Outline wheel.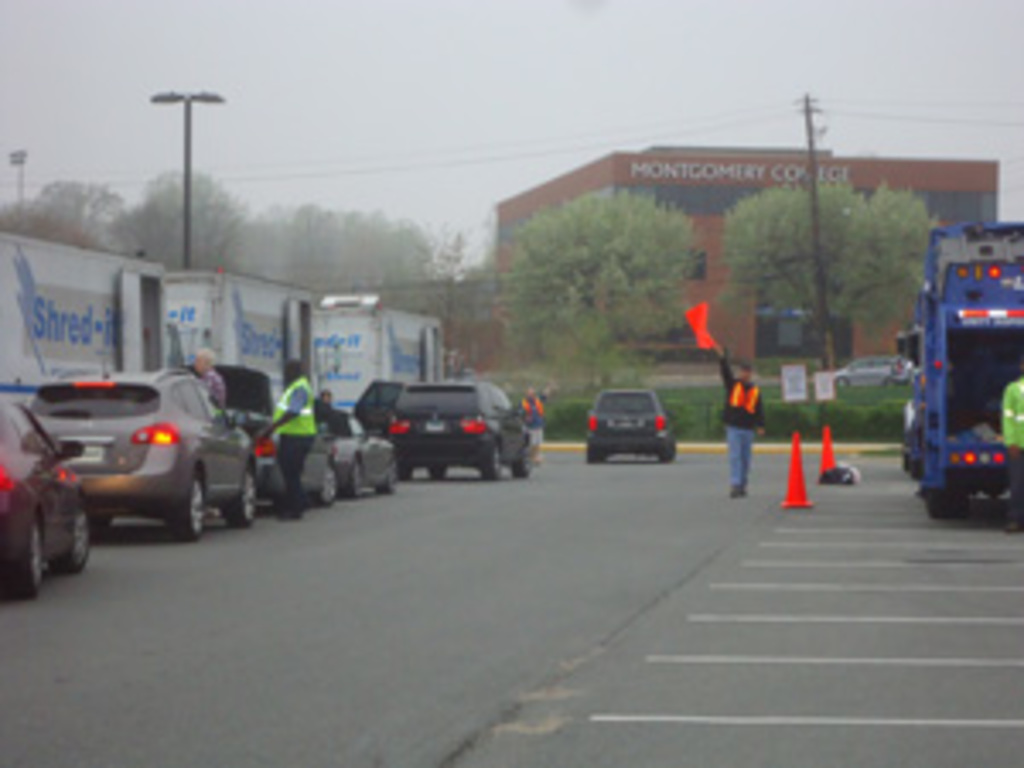
Outline: [14, 519, 51, 597].
